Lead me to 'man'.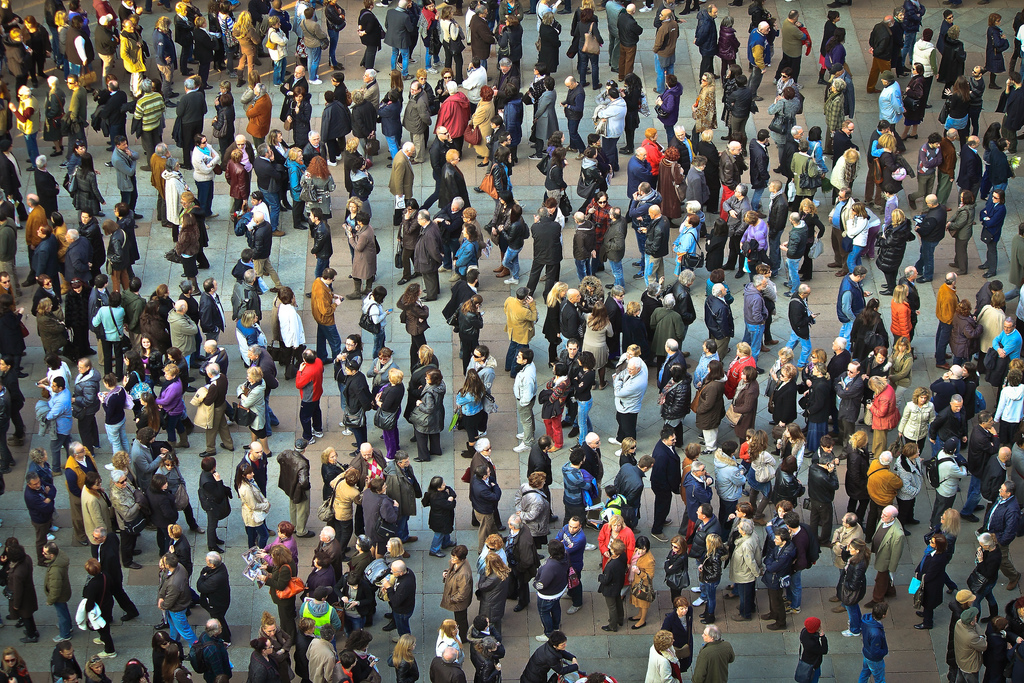
Lead to (522,0,538,13).
